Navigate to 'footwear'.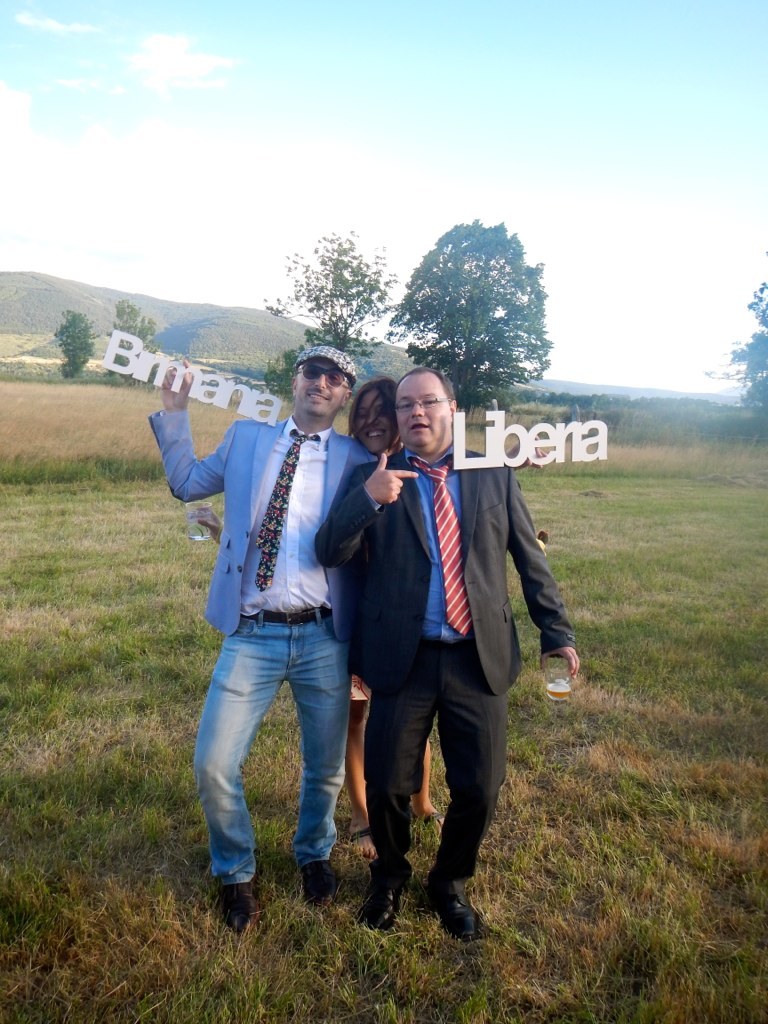
Navigation target: {"x1": 219, "y1": 864, "x2": 259, "y2": 935}.
